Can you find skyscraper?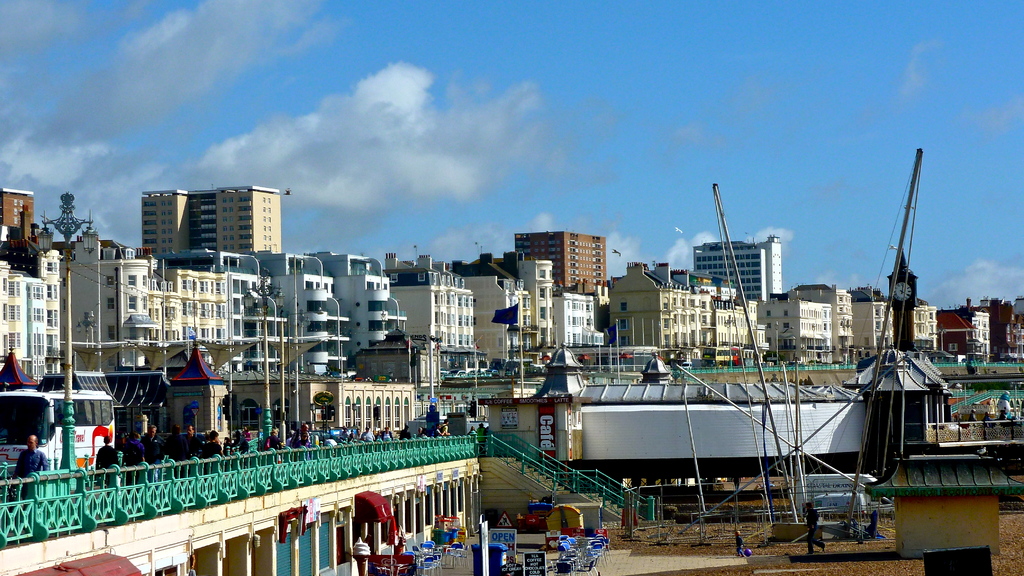
Yes, bounding box: (42, 200, 250, 380).
